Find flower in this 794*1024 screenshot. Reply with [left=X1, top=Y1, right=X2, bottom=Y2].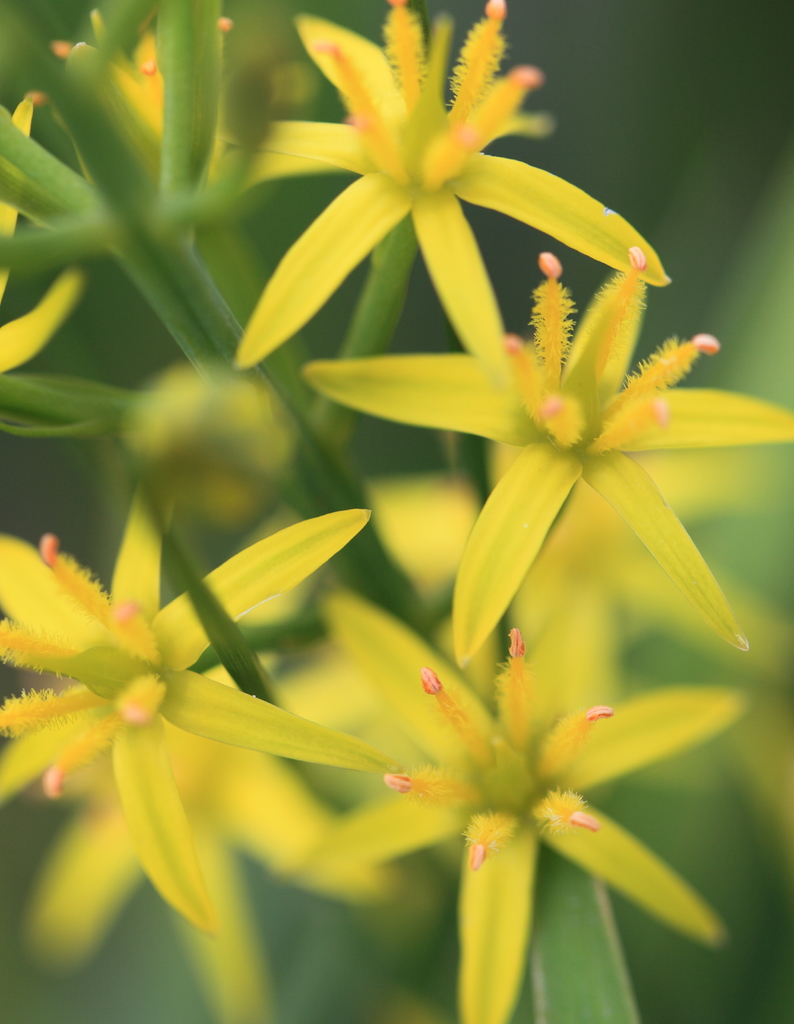
[left=0, top=488, right=393, bottom=951].
